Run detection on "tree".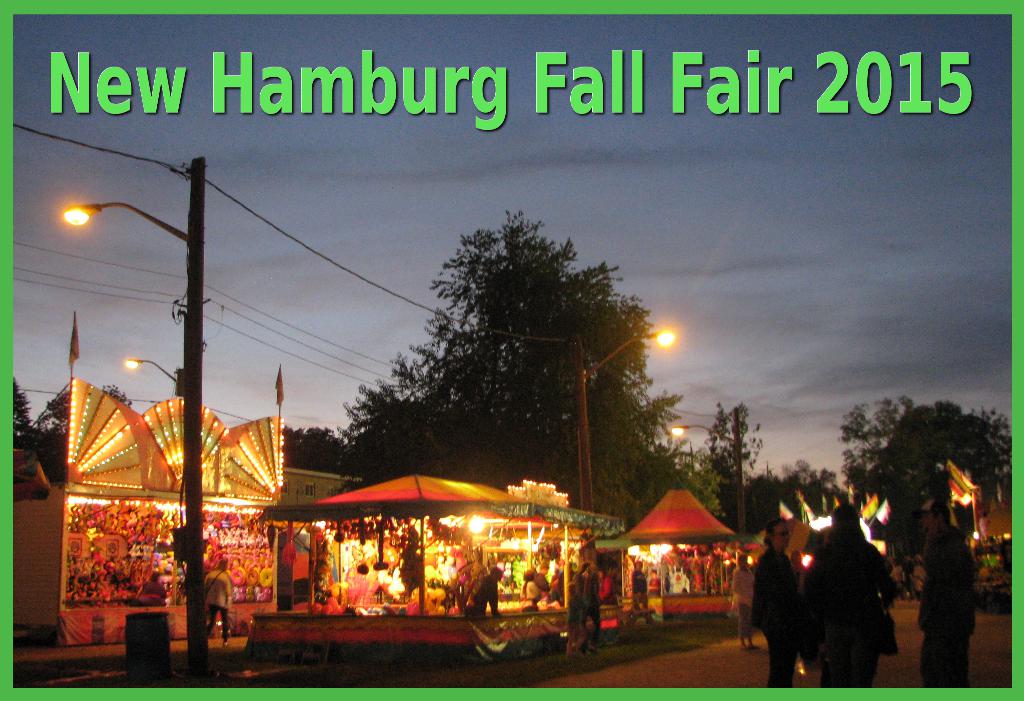
Result: [10,373,143,485].
